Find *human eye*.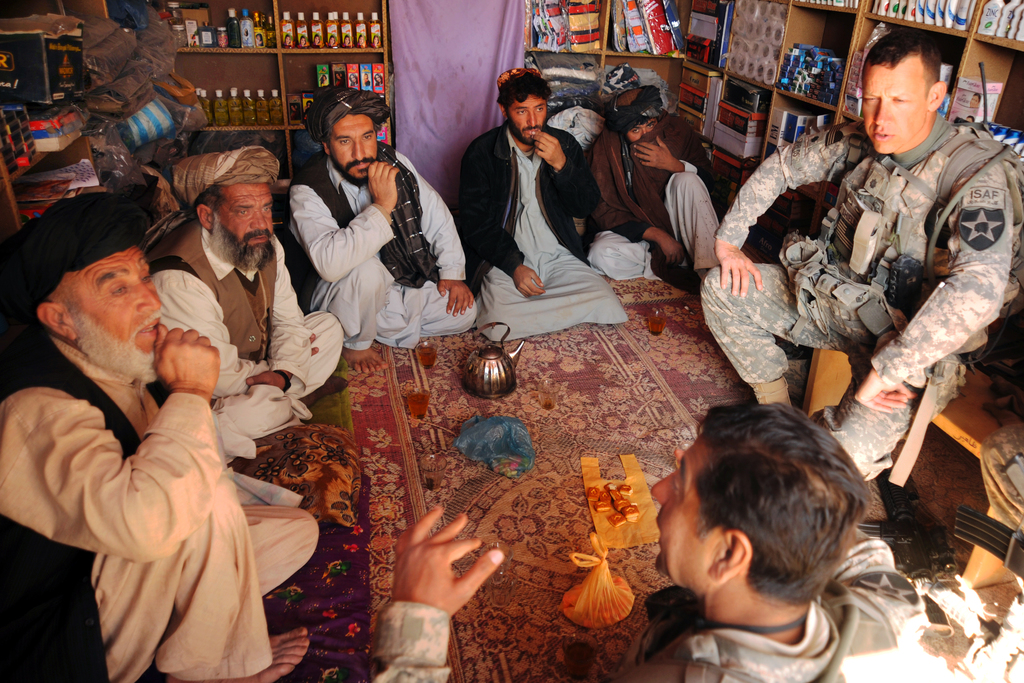
{"left": 631, "top": 127, "right": 644, "bottom": 136}.
